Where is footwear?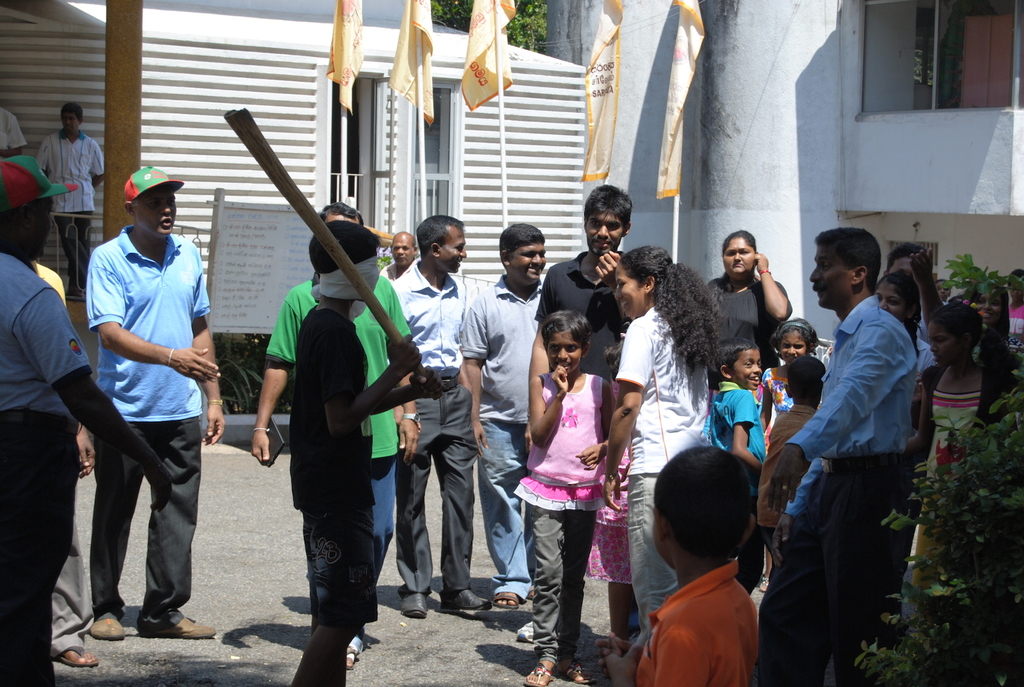
(760, 572, 773, 594).
